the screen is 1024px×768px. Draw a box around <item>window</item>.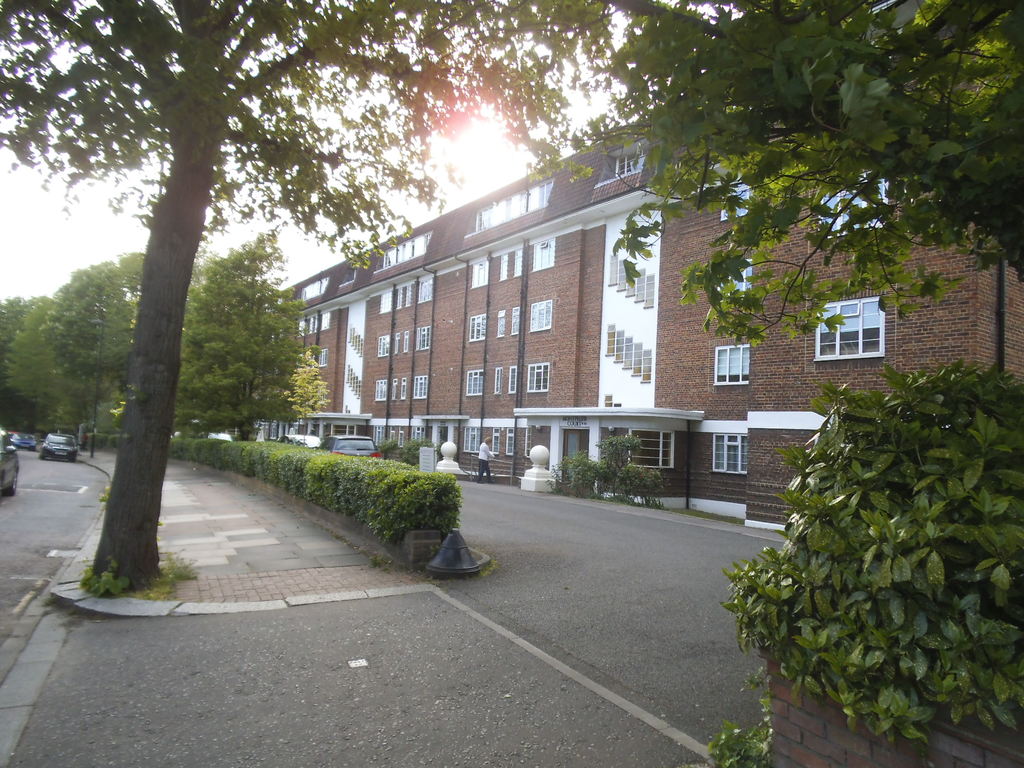
[495, 371, 504, 393].
